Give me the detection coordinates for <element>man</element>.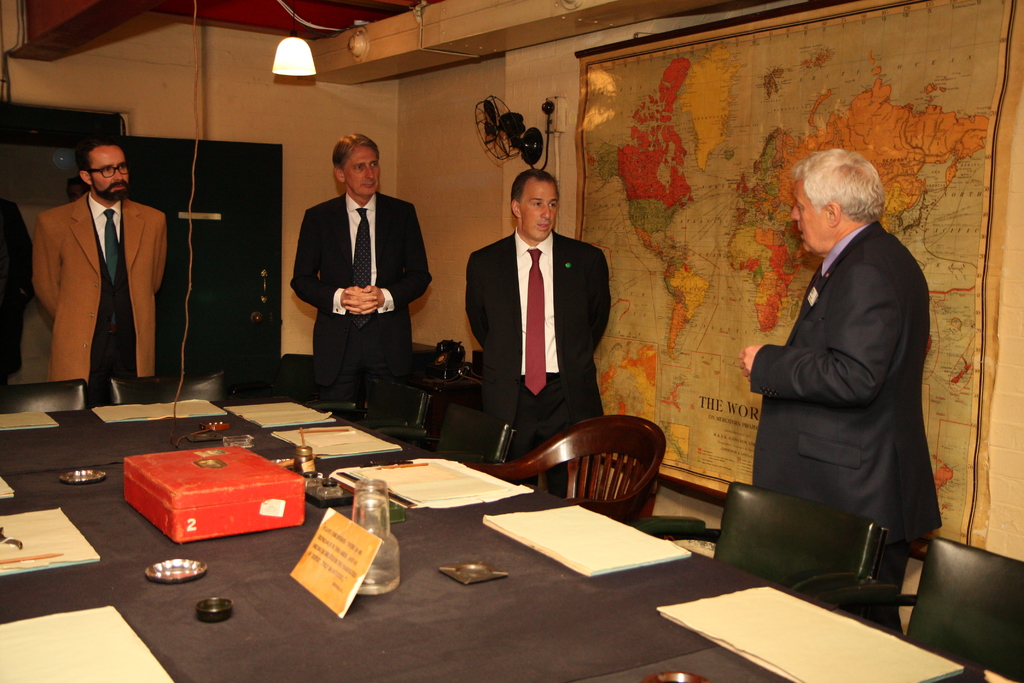
locate(30, 143, 165, 381).
